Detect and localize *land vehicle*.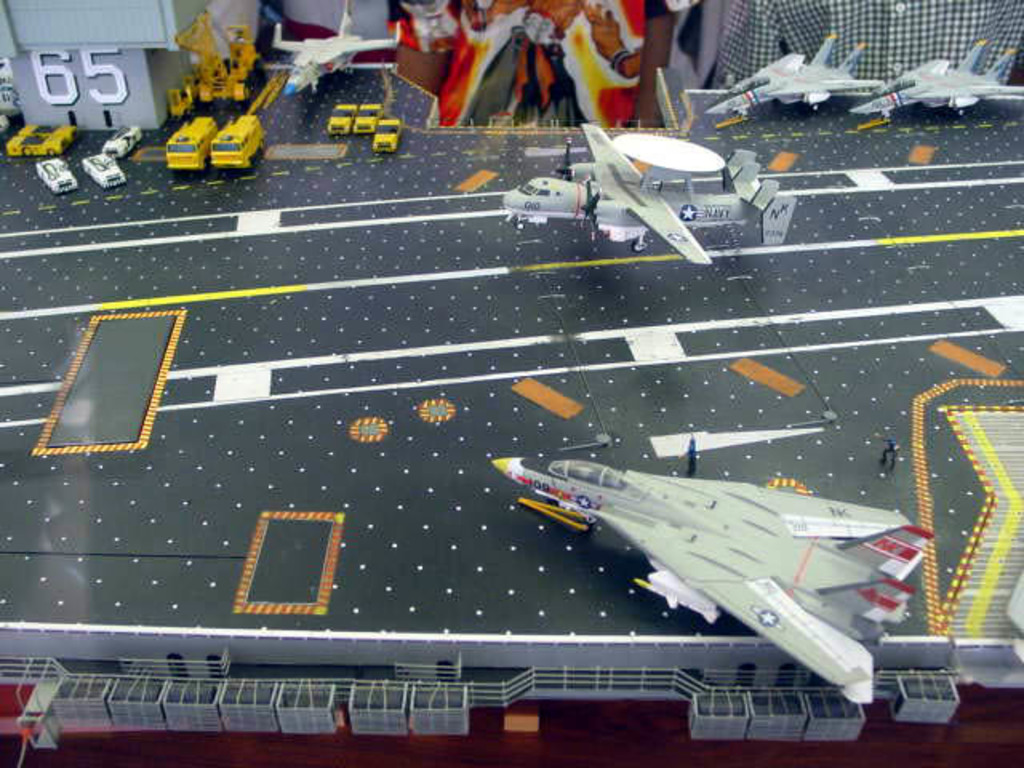
Localized at select_region(82, 149, 130, 192).
